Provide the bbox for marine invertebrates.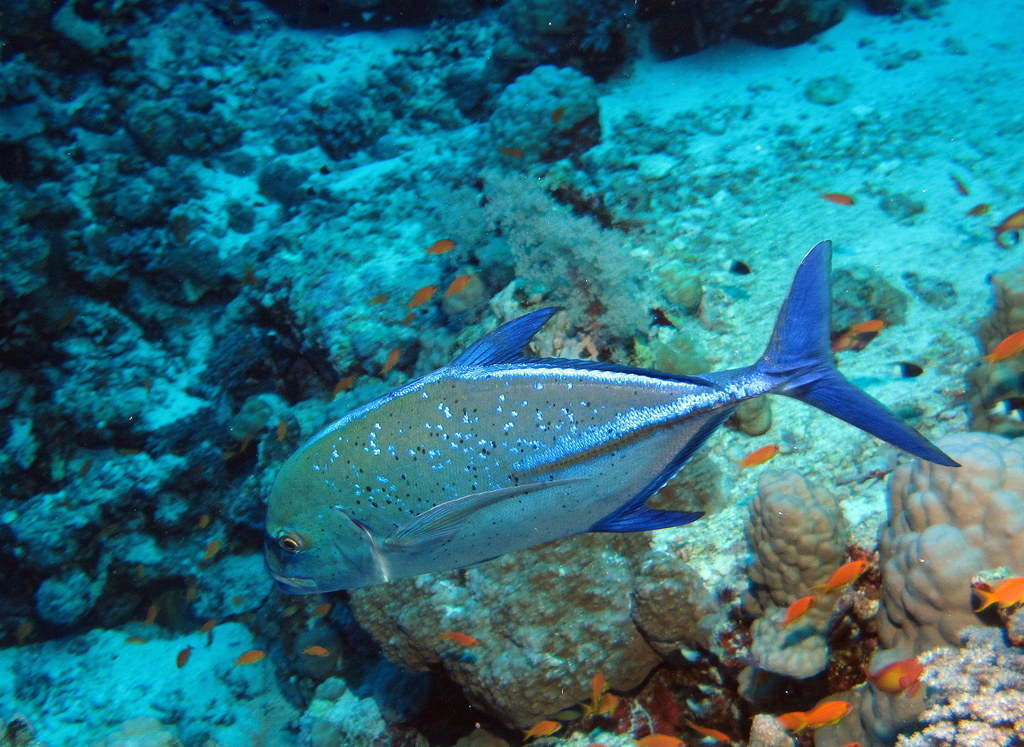
246/230/942/665.
